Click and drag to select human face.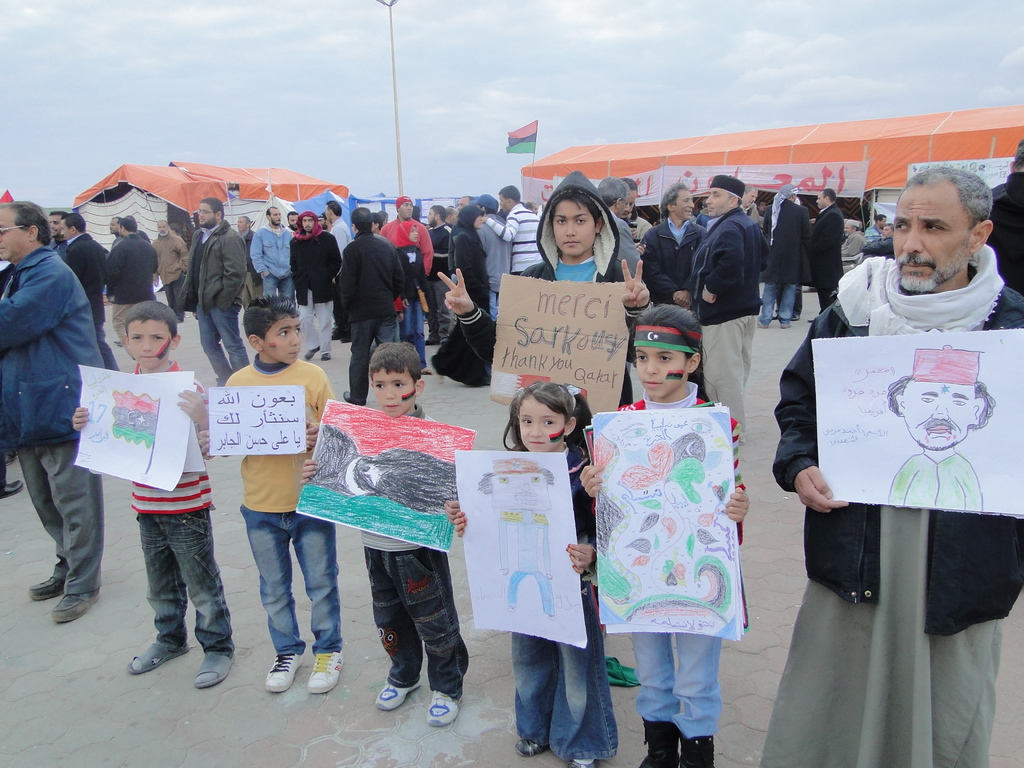
Selection: (127,323,175,367).
